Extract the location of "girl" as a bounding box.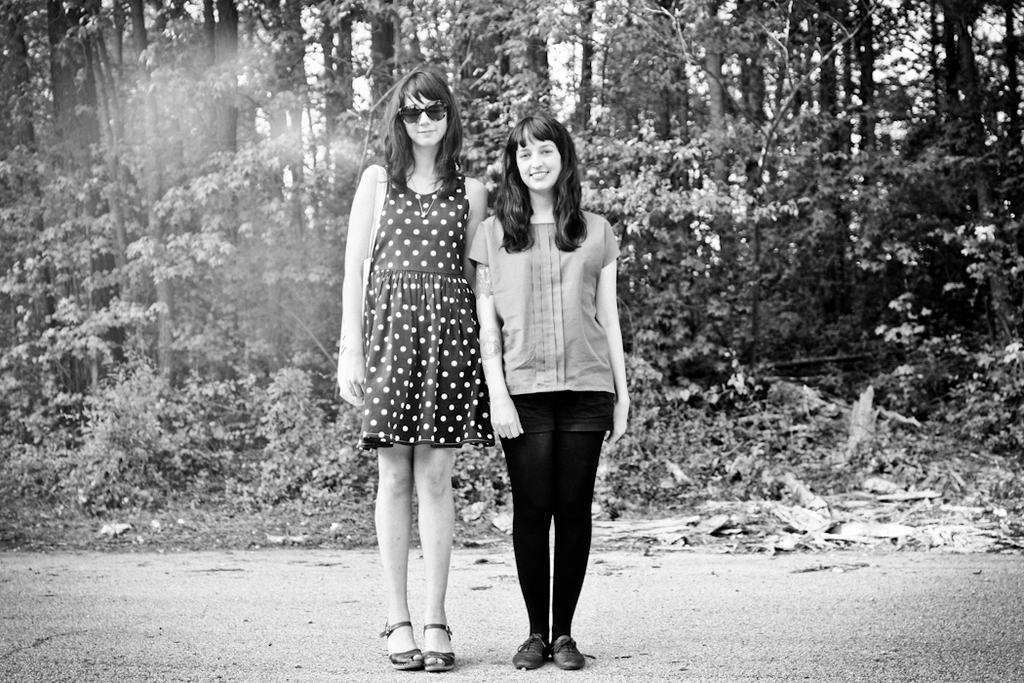
[left=466, top=111, right=635, bottom=672].
